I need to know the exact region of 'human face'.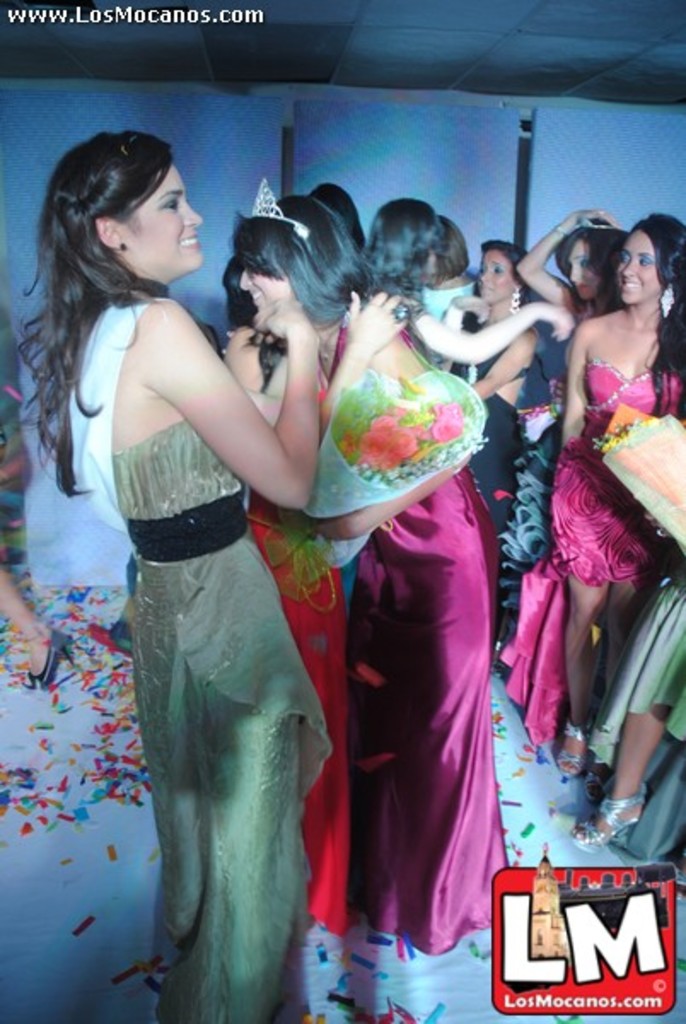
Region: (561, 239, 599, 302).
